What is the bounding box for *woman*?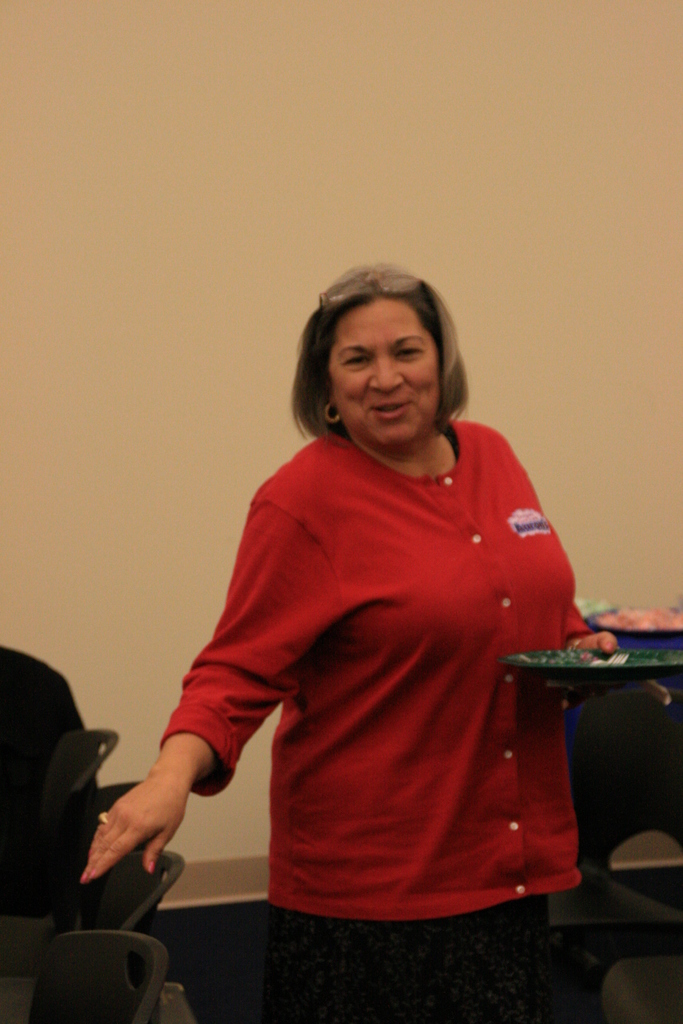
72 260 623 1023.
